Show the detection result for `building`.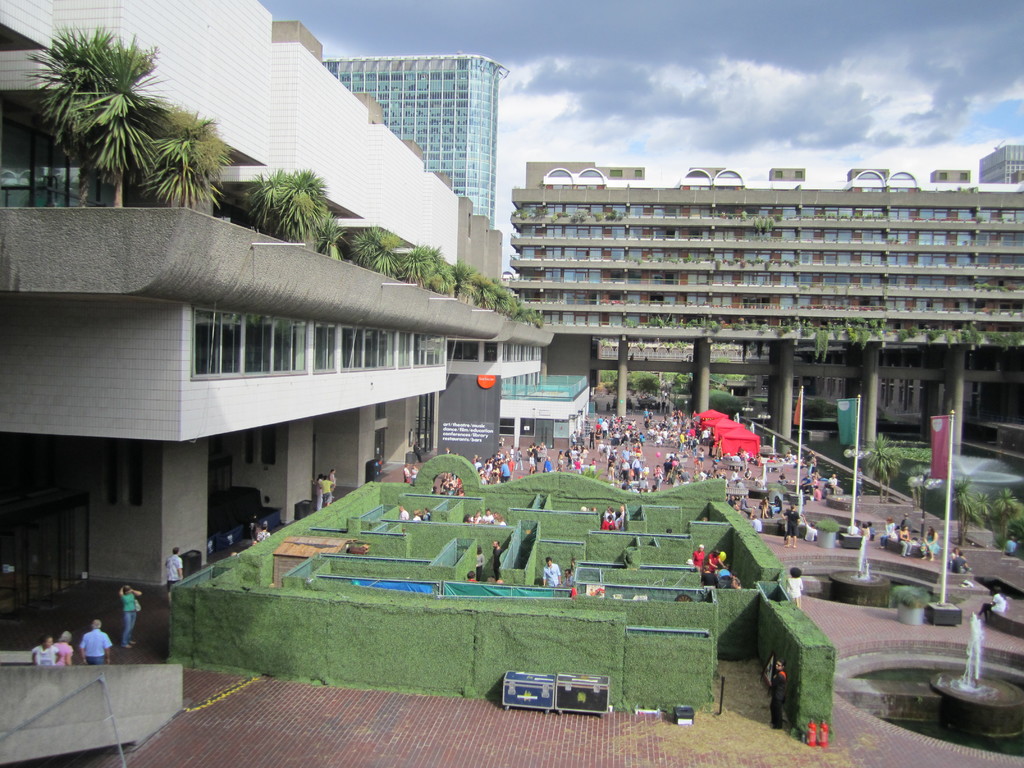
select_region(323, 51, 509, 228).
